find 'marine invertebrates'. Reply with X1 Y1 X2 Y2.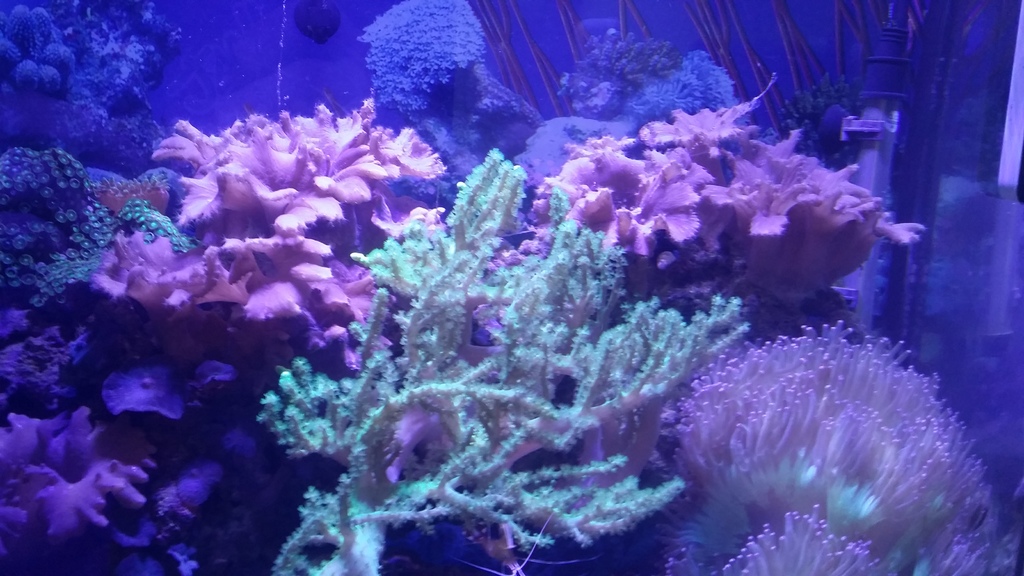
657 321 1010 575.
